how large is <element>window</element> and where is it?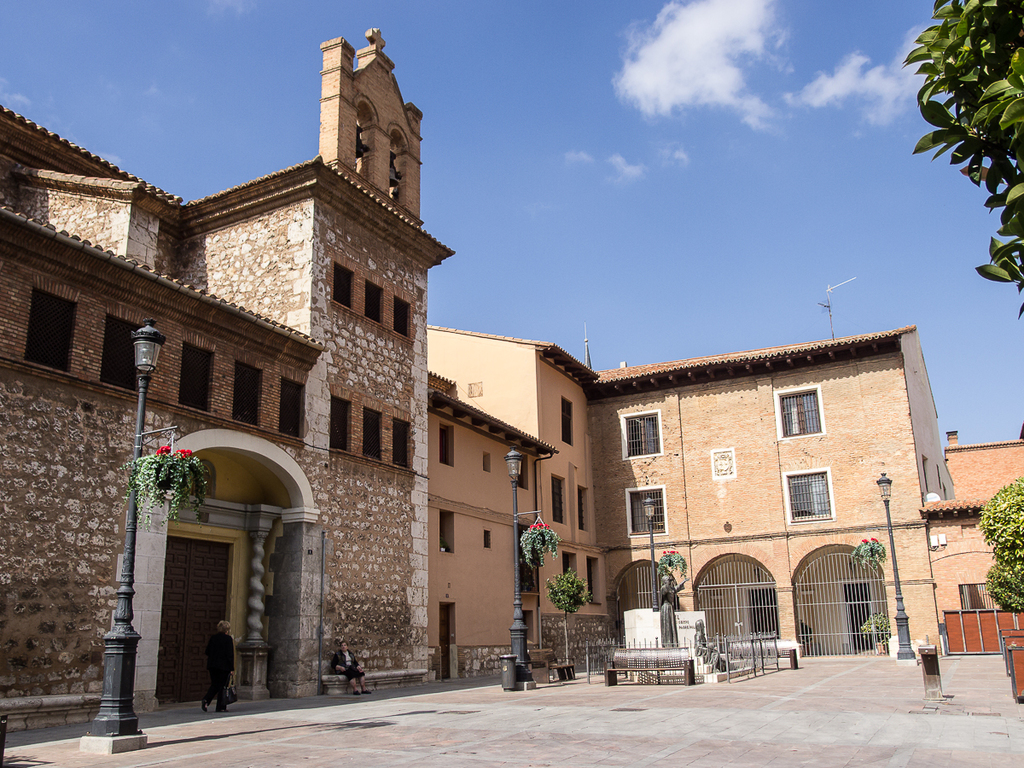
Bounding box: (x1=102, y1=313, x2=157, y2=394).
